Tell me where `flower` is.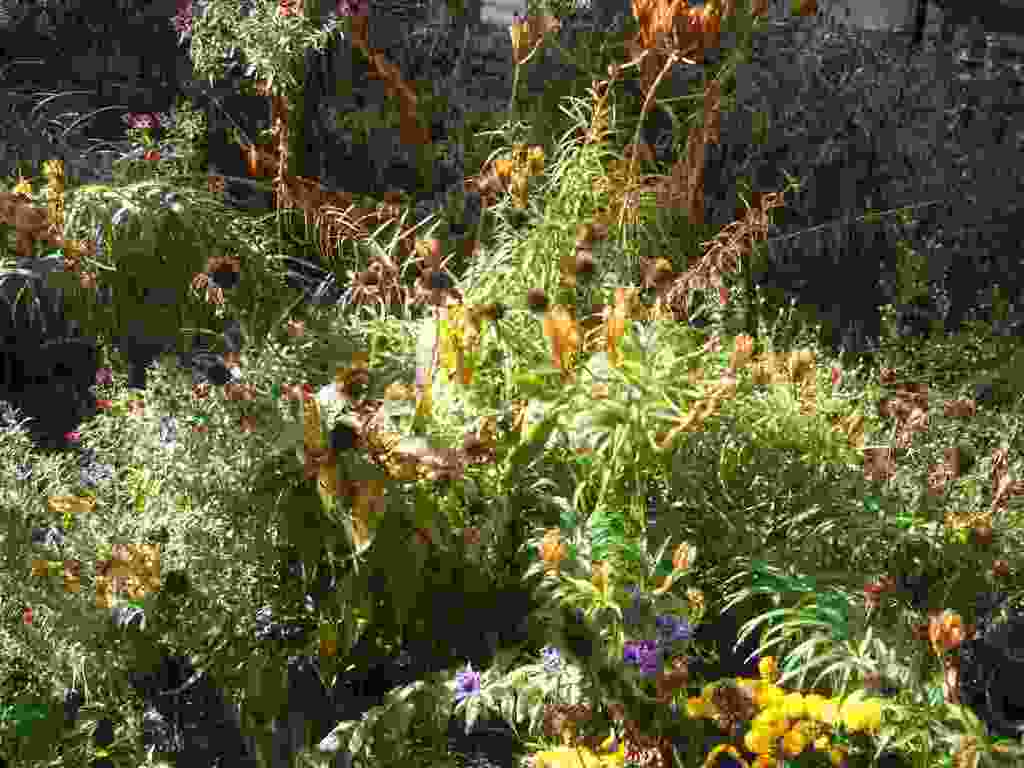
`flower` is at <box>742,298,748,308</box>.
